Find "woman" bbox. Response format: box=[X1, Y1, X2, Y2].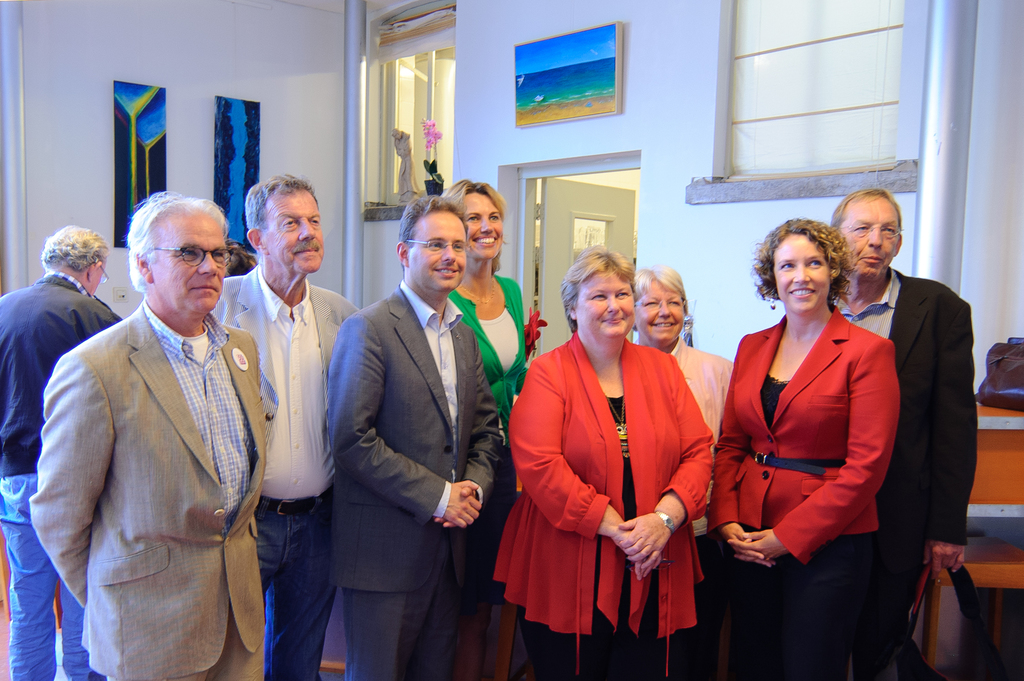
box=[630, 267, 736, 657].
